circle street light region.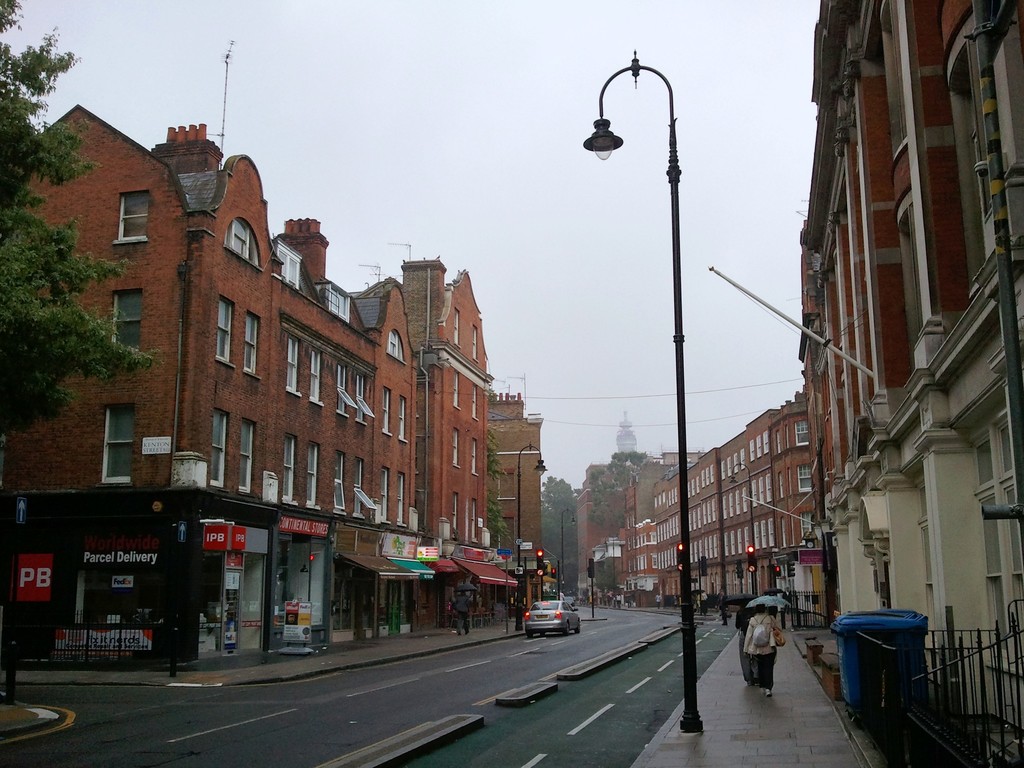
Region: crop(581, 52, 707, 736).
